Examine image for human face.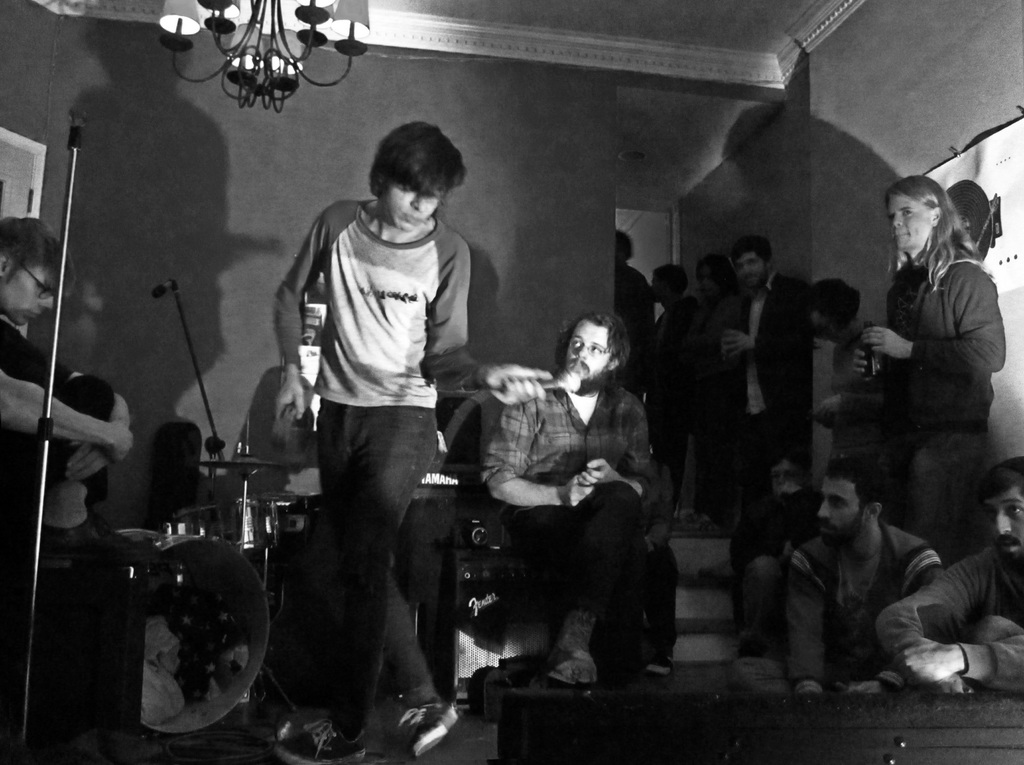
Examination result: left=890, top=193, right=929, bottom=249.
